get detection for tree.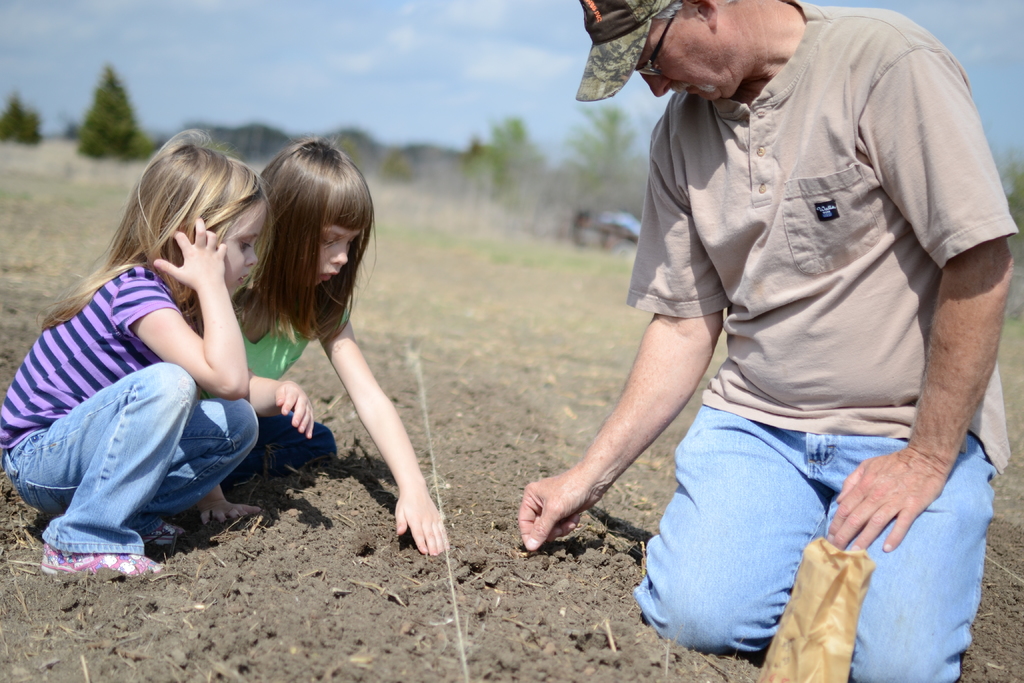
Detection: rect(1002, 150, 1023, 267).
